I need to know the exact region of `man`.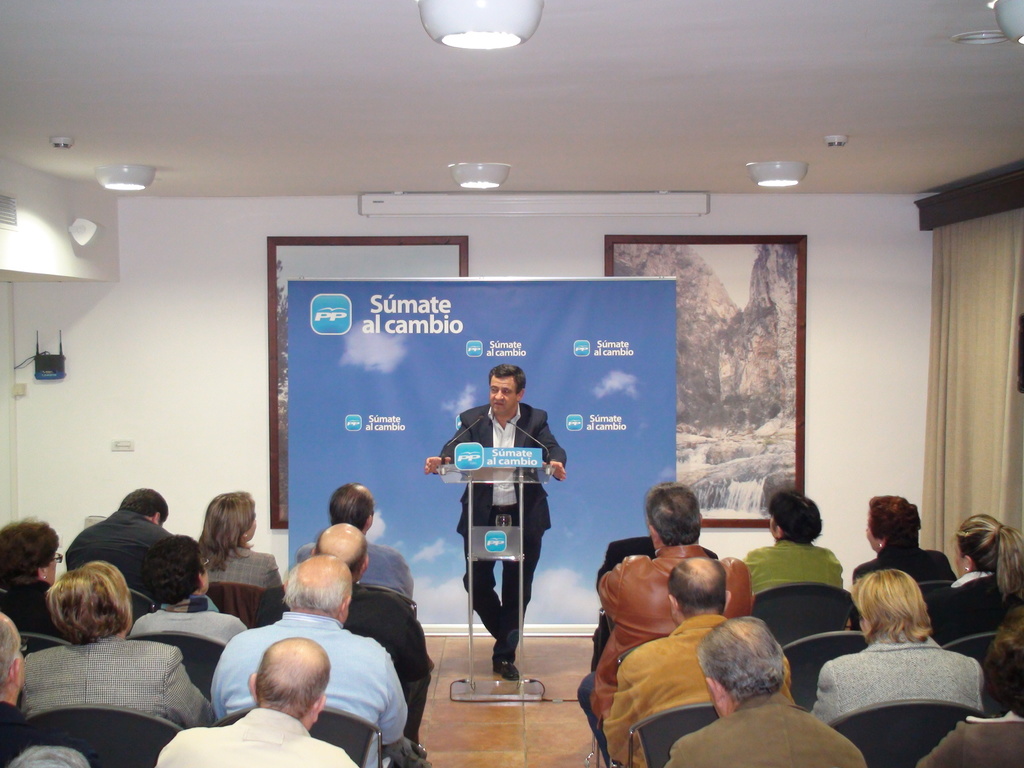
Region: l=662, t=615, r=863, b=767.
